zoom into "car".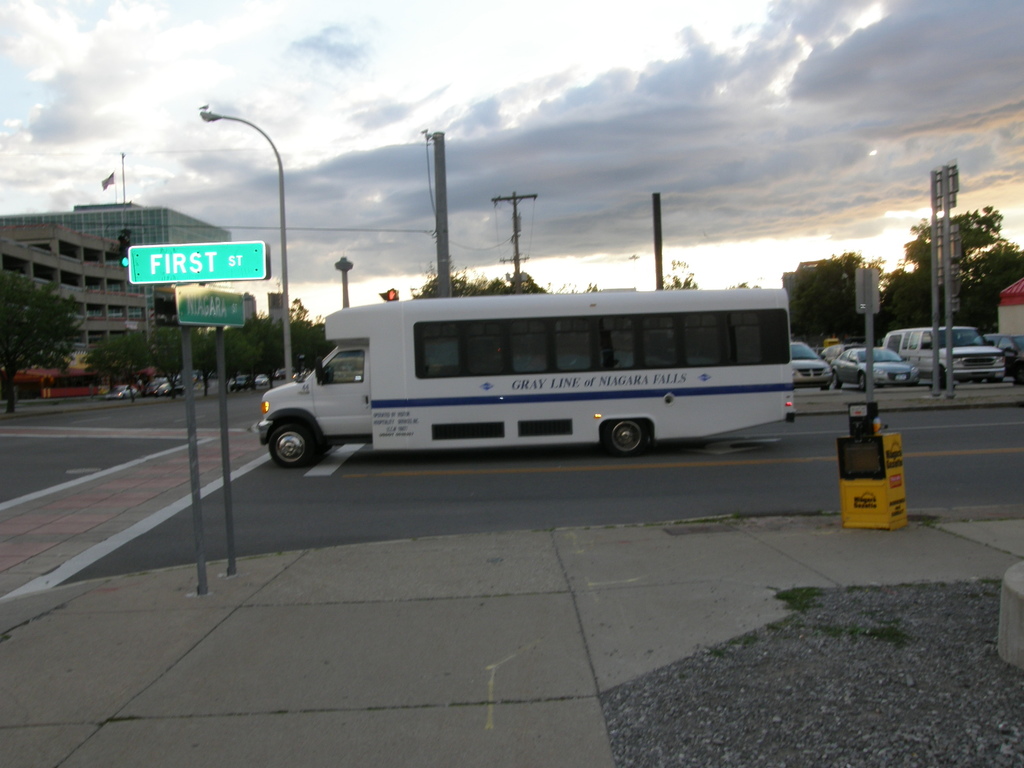
Zoom target: {"left": 257, "top": 371, "right": 269, "bottom": 387}.
